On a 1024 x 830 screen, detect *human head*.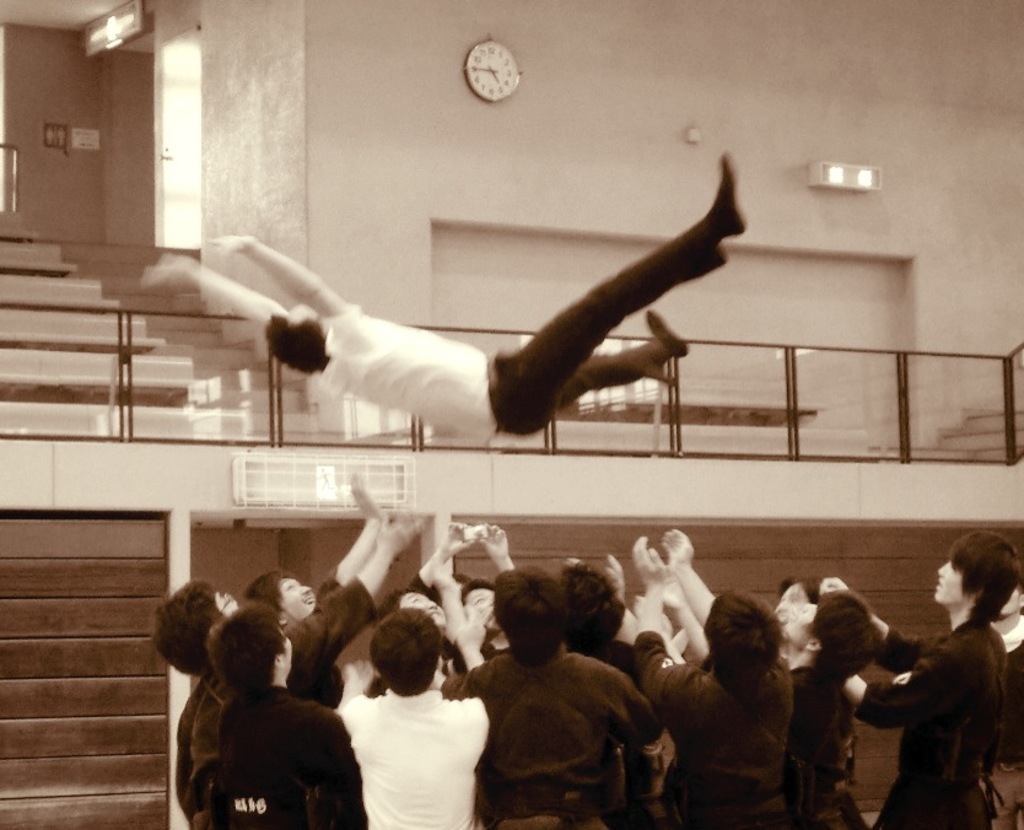
260, 301, 333, 378.
